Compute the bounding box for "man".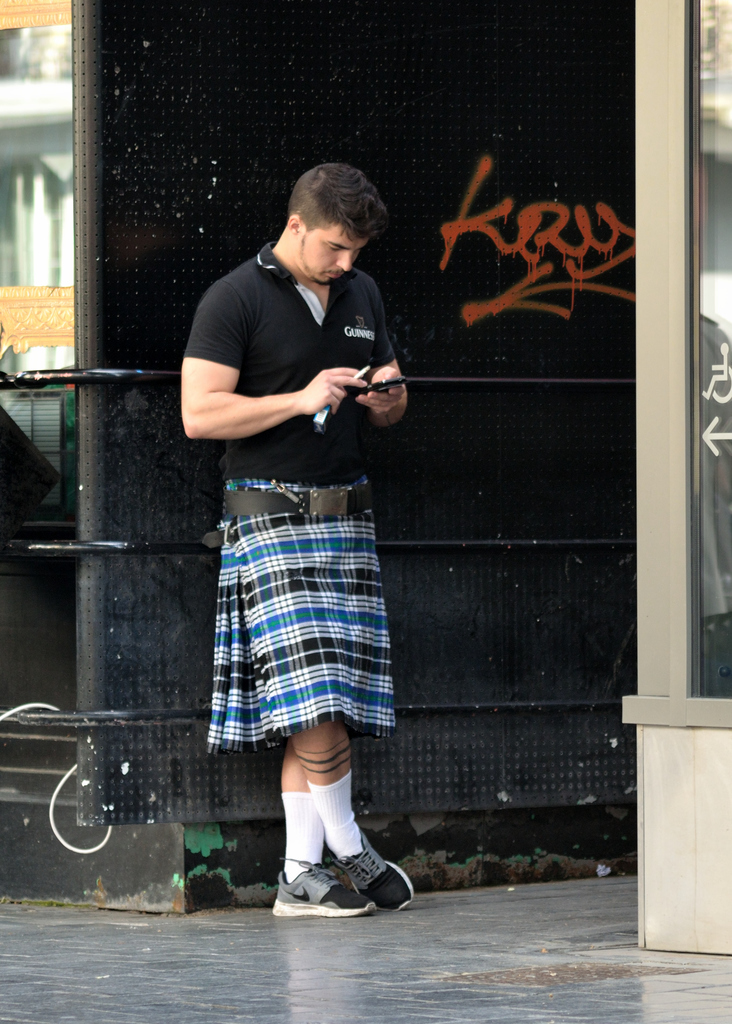
x1=147, y1=212, x2=426, y2=912.
